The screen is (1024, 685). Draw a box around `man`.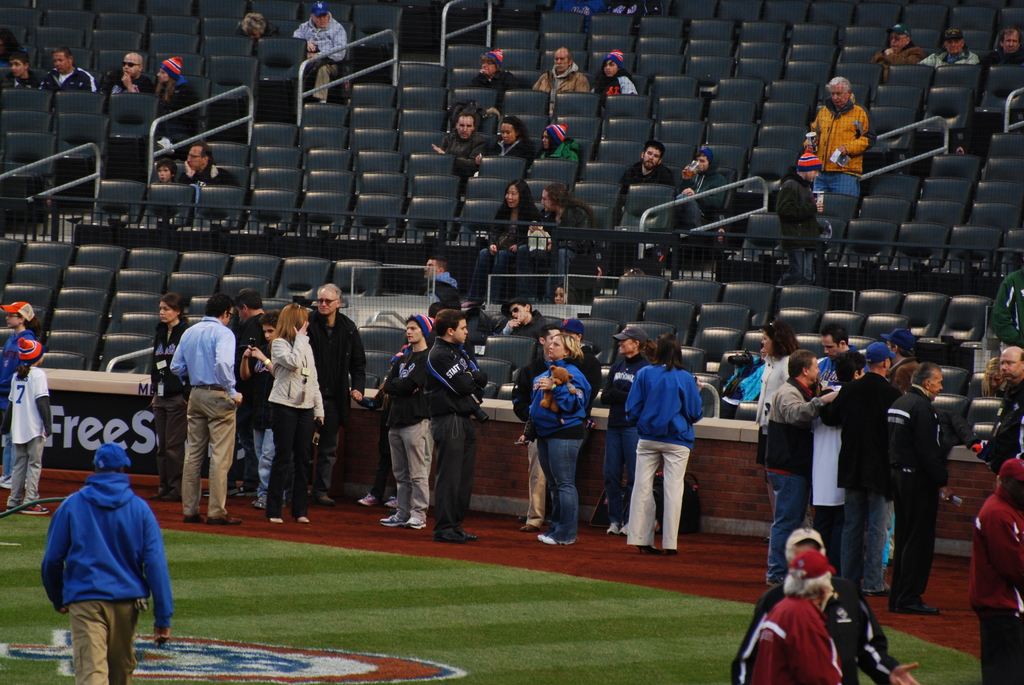
[813,320,874,381].
